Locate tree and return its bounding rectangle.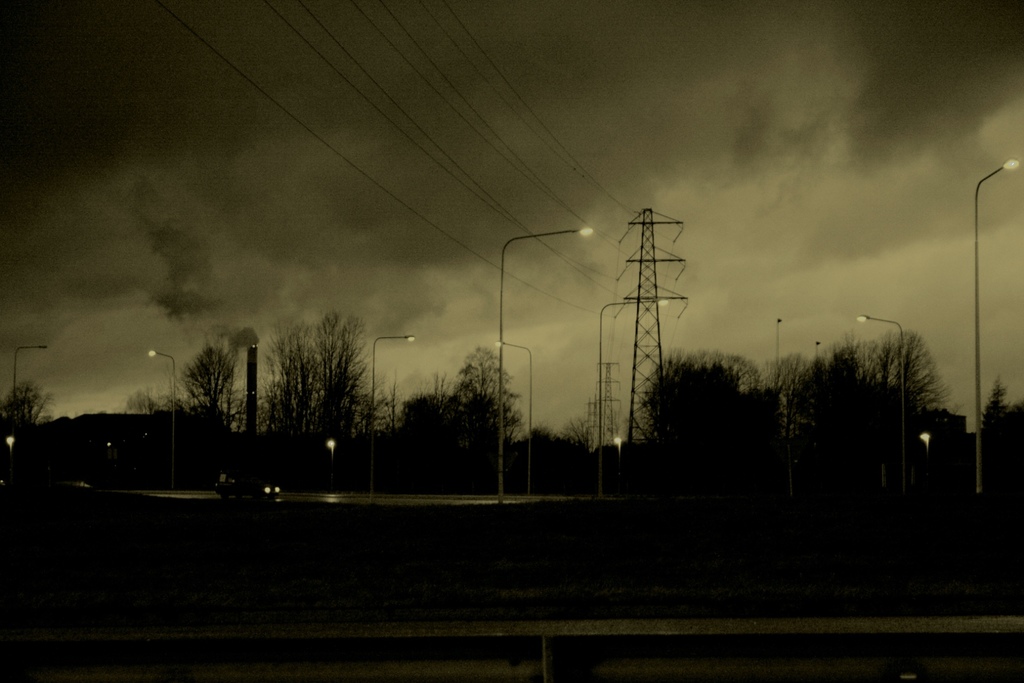
locate(259, 303, 388, 448).
